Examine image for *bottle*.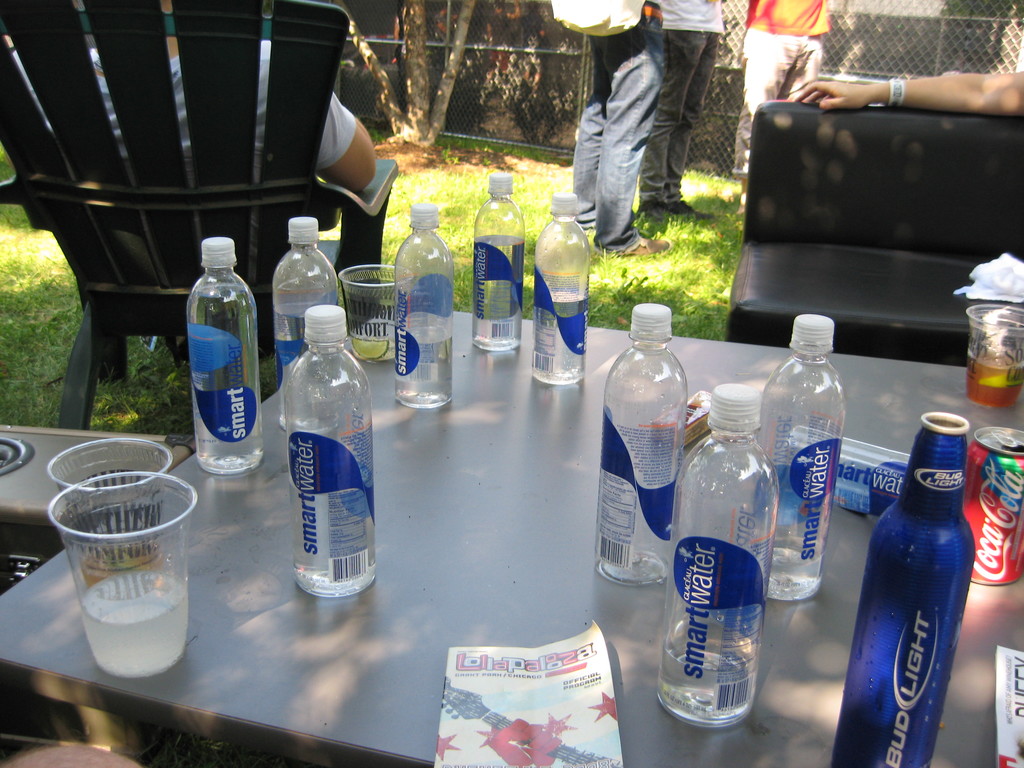
Examination result: crop(288, 301, 378, 586).
